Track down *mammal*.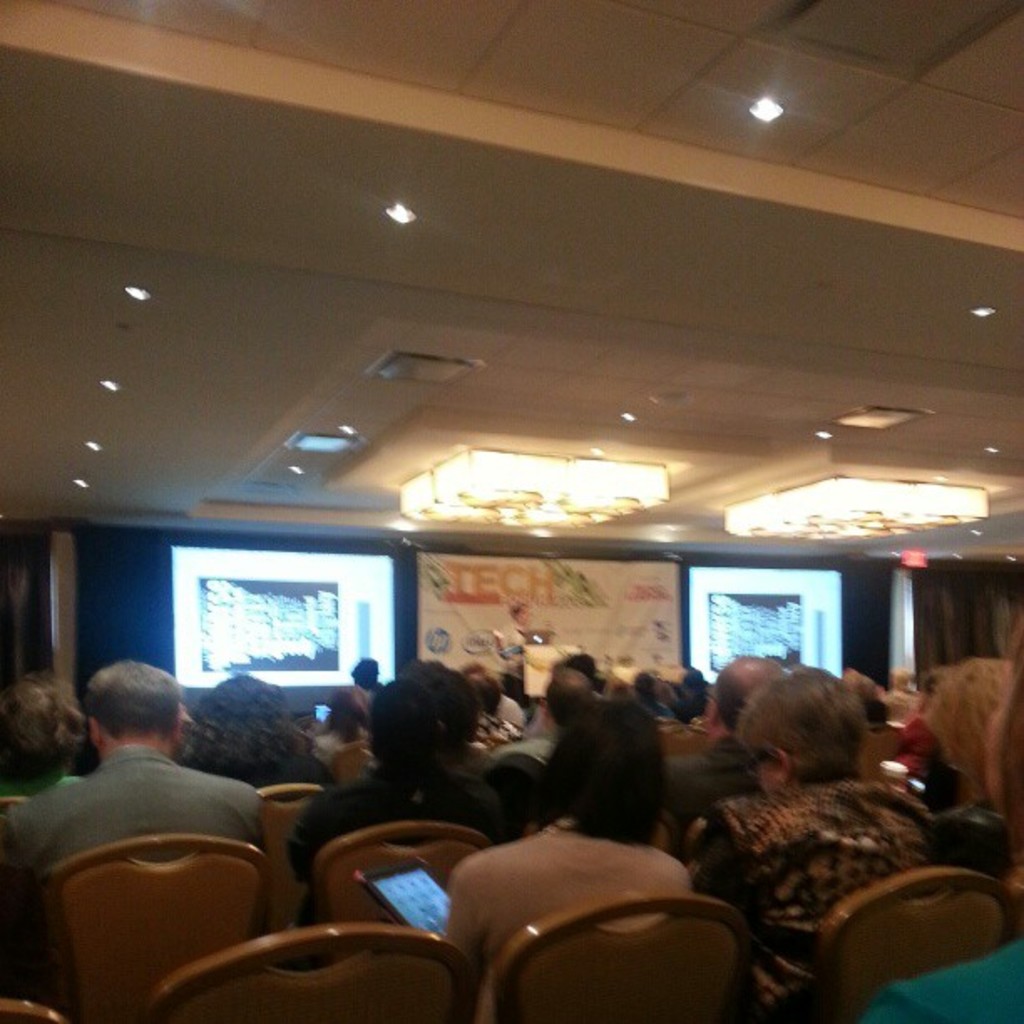
Tracked to box(684, 661, 950, 1022).
